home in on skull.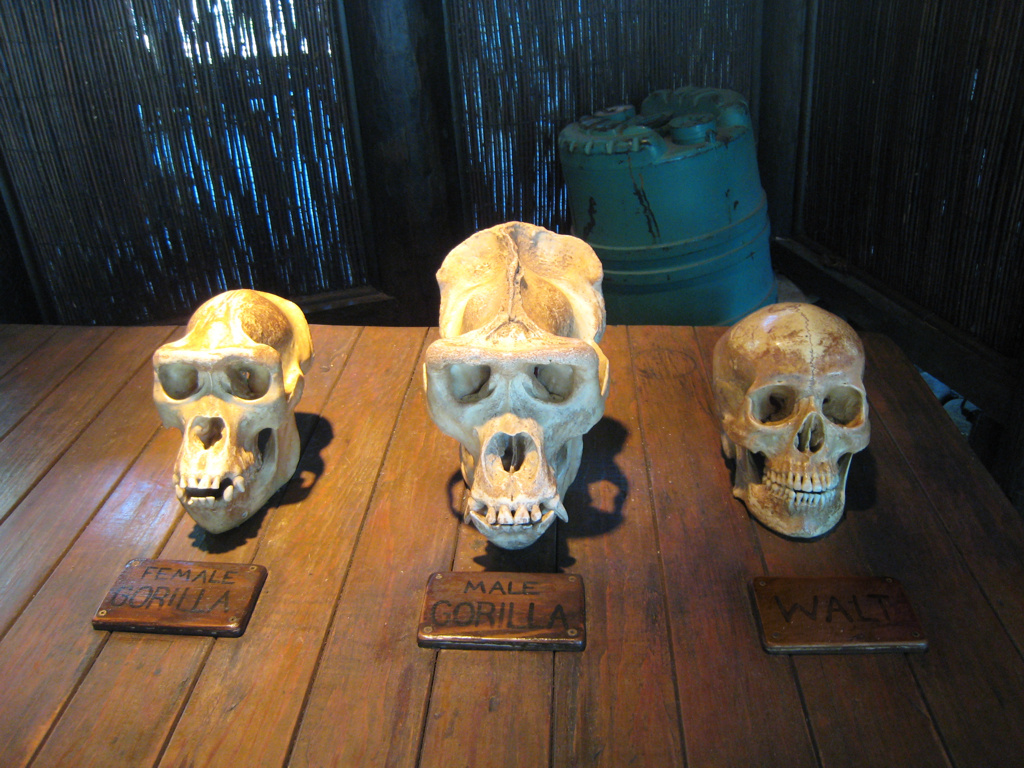
Homed in at detection(714, 303, 865, 538).
